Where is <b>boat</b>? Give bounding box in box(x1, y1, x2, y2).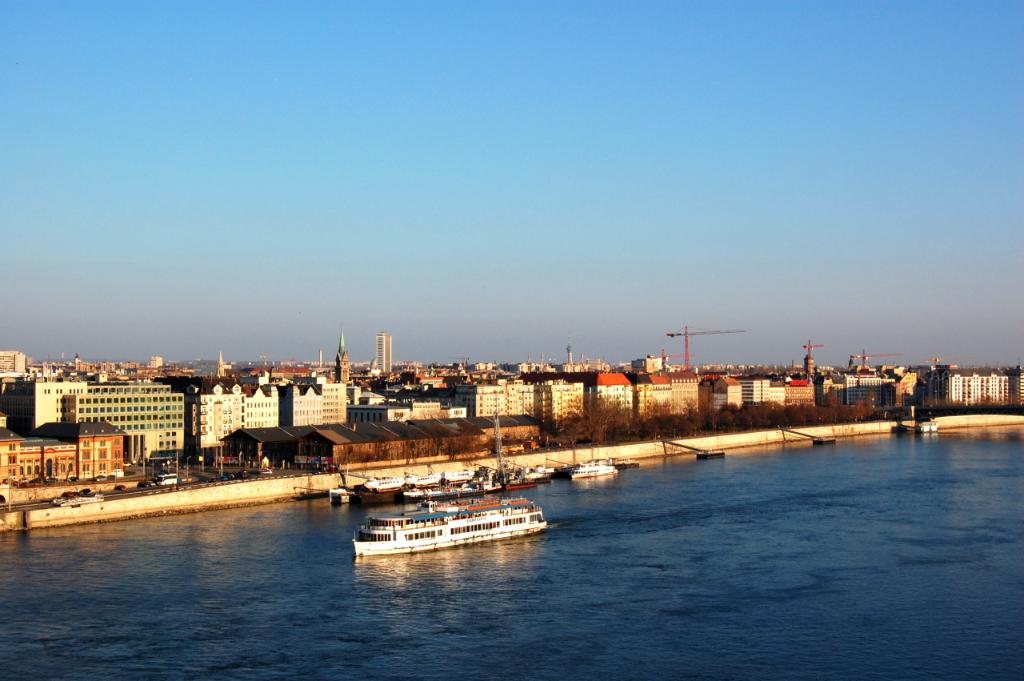
box(911, 422, 937, 434).
